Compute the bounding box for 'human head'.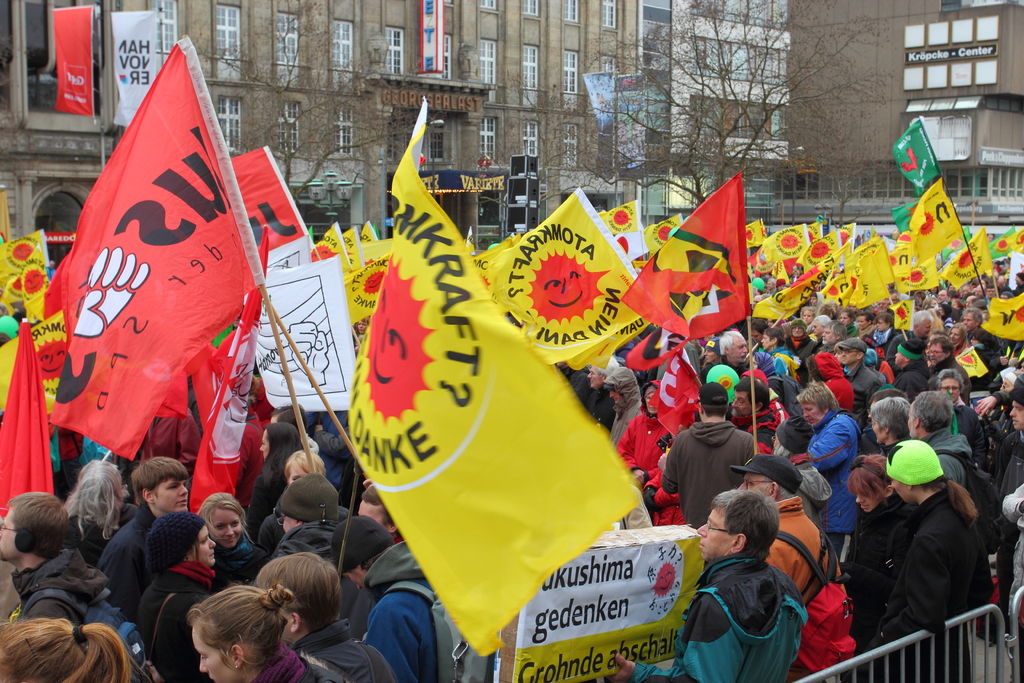
bbox=(741, 365, 767, 386).
